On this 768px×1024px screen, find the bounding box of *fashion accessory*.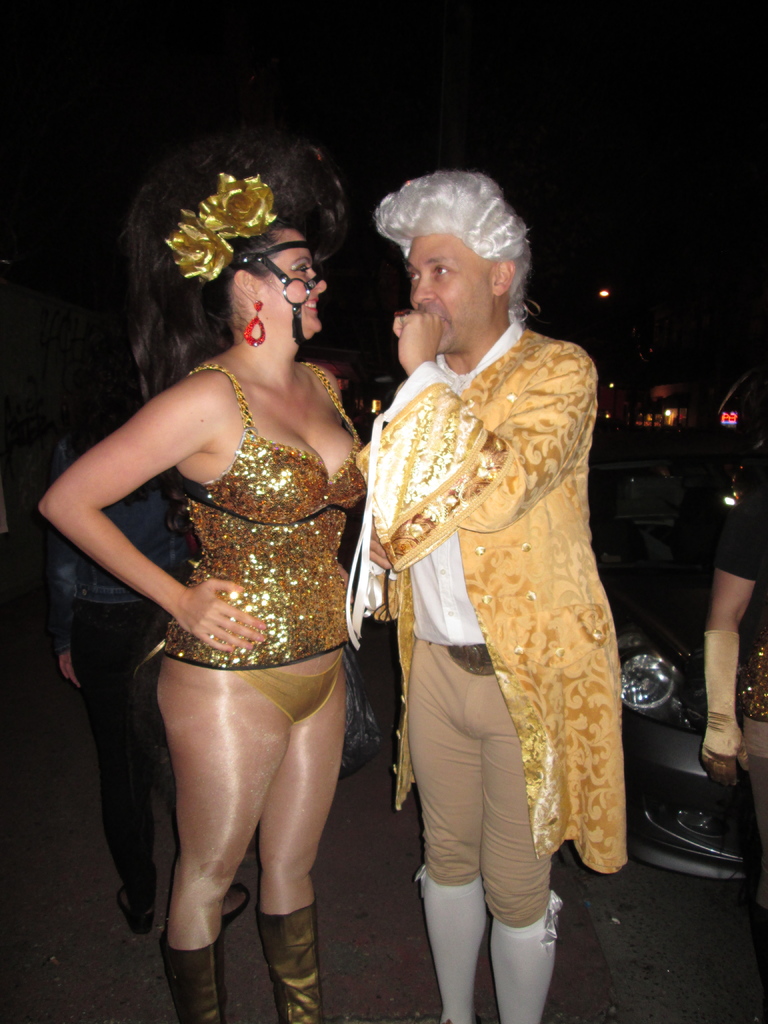
Bounding box: [x1=390, y1=308, x2=414, y2=323].
